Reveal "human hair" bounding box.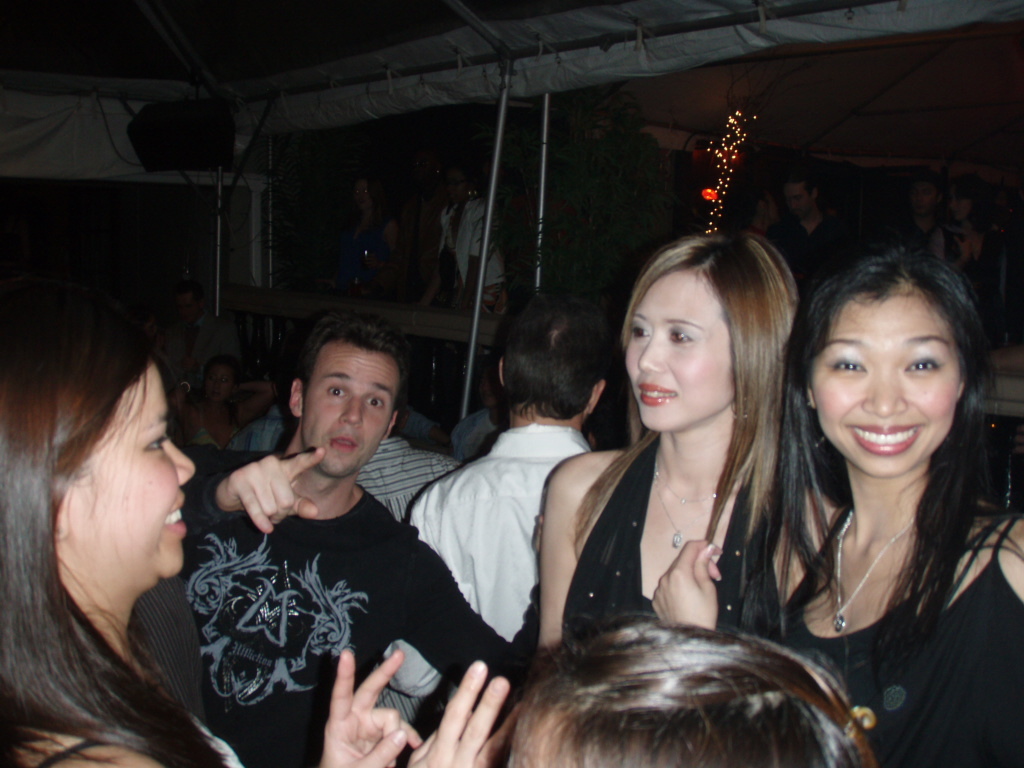
Revealed: 517 610 891 767.
